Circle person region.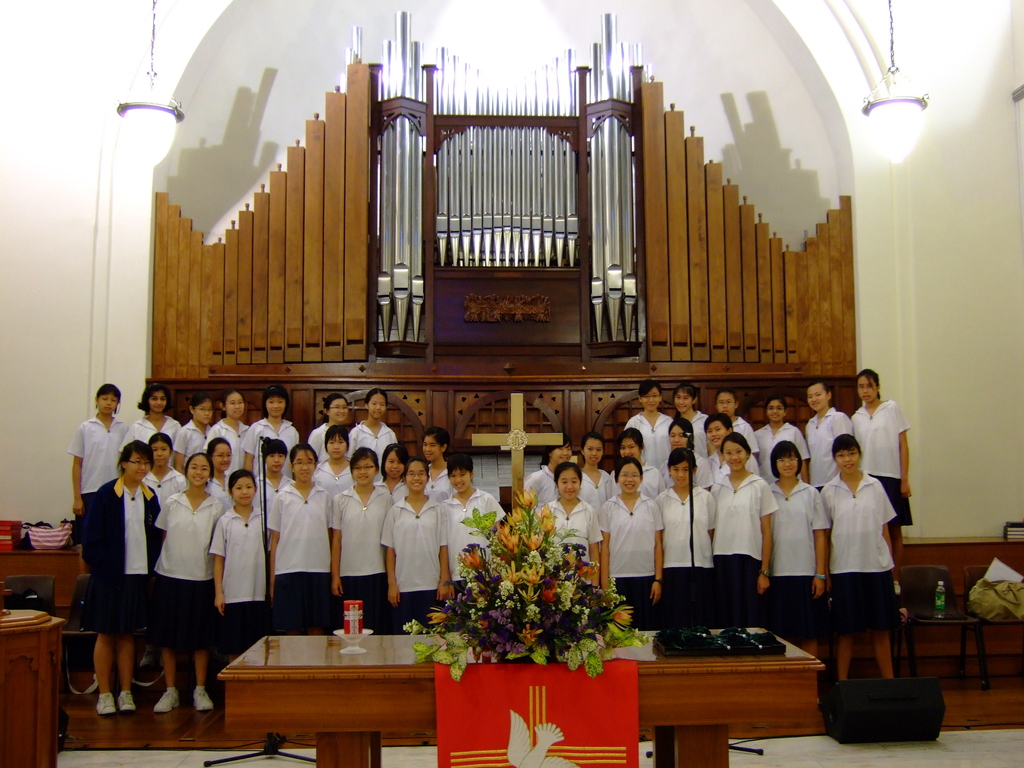
Region: detection(703, 410, 764, 481).
